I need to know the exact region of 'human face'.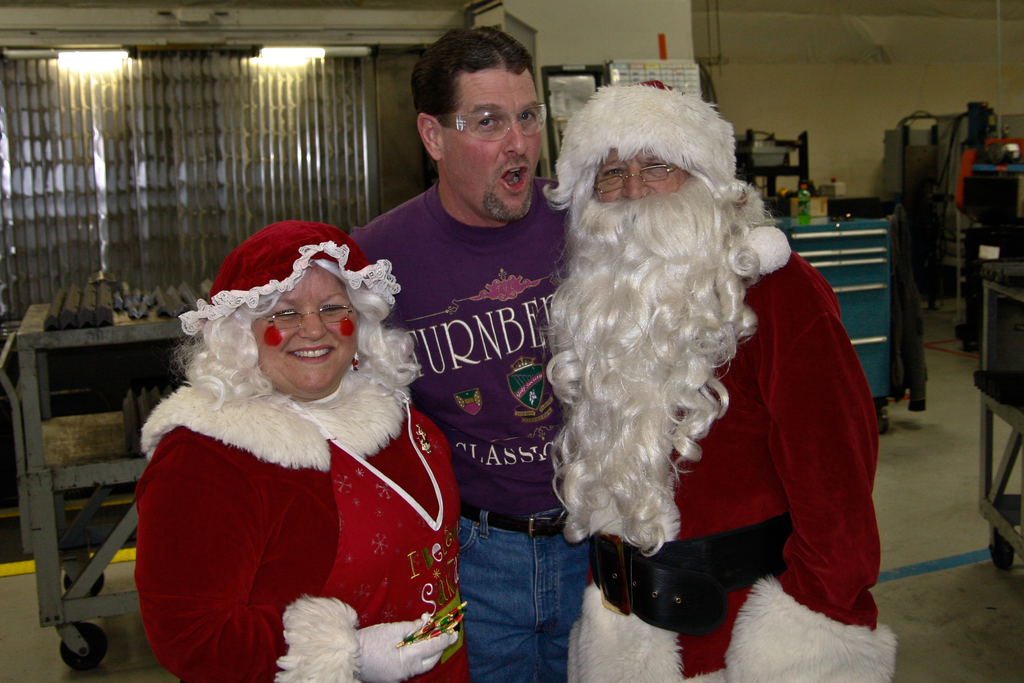
Region: bbox(250, 261, 358, 393).
